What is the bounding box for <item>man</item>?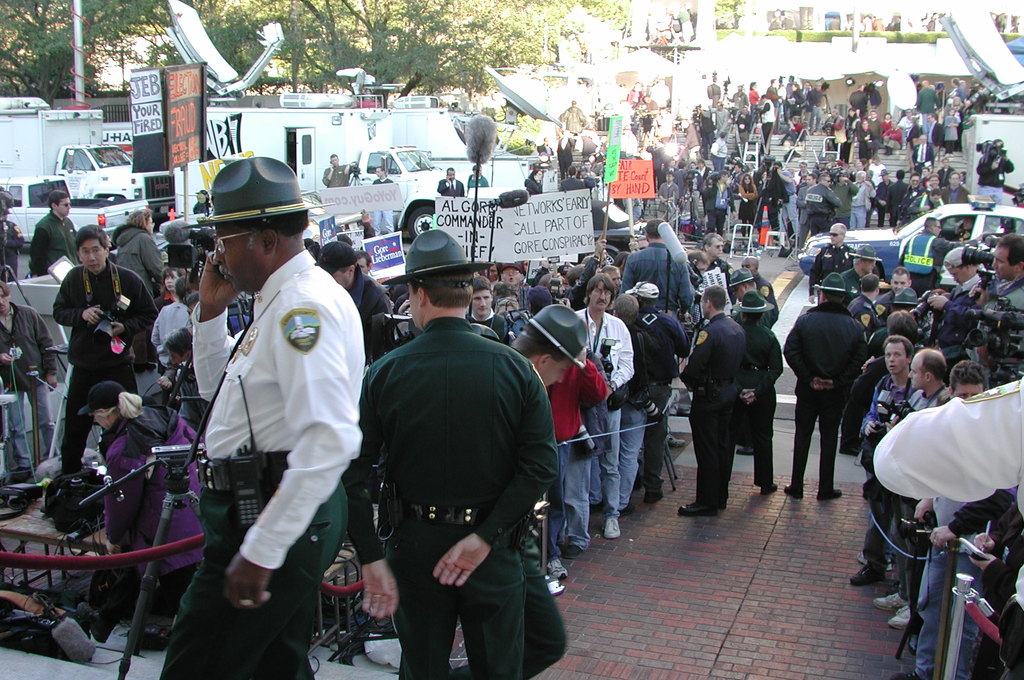
(x1=780, y1=277, x2=860, y2=489).
